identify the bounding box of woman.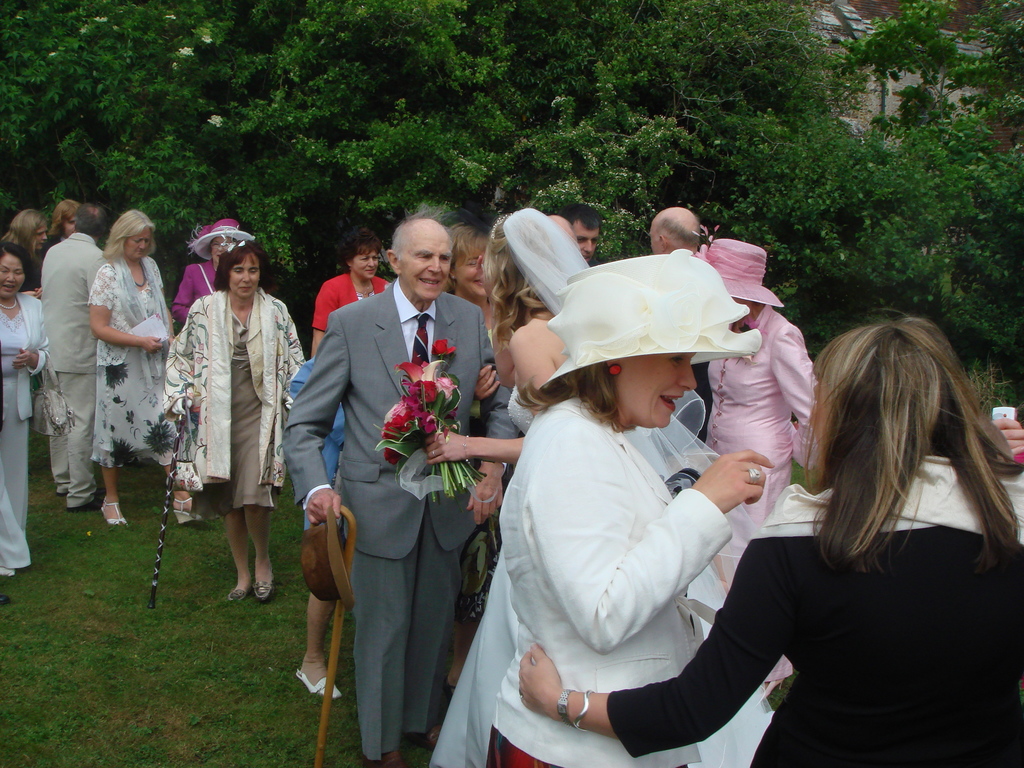
left=399, top=208, right=748, bottom=767.
